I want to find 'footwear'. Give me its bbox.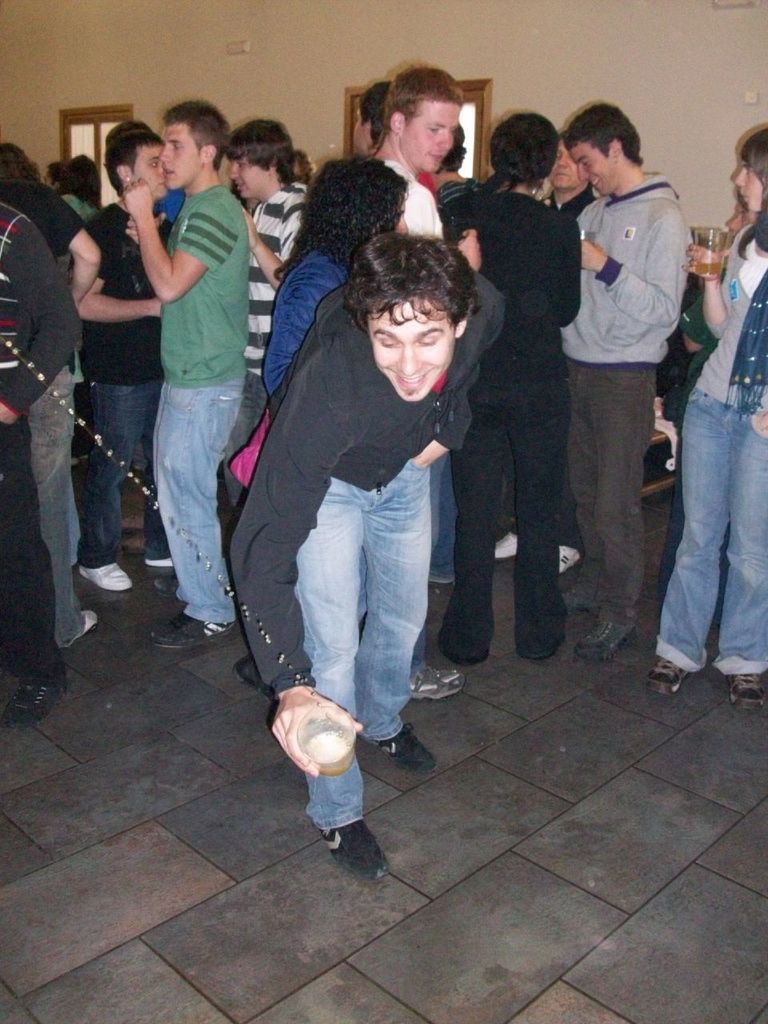
l=300, t=803, r=390, b=879.
